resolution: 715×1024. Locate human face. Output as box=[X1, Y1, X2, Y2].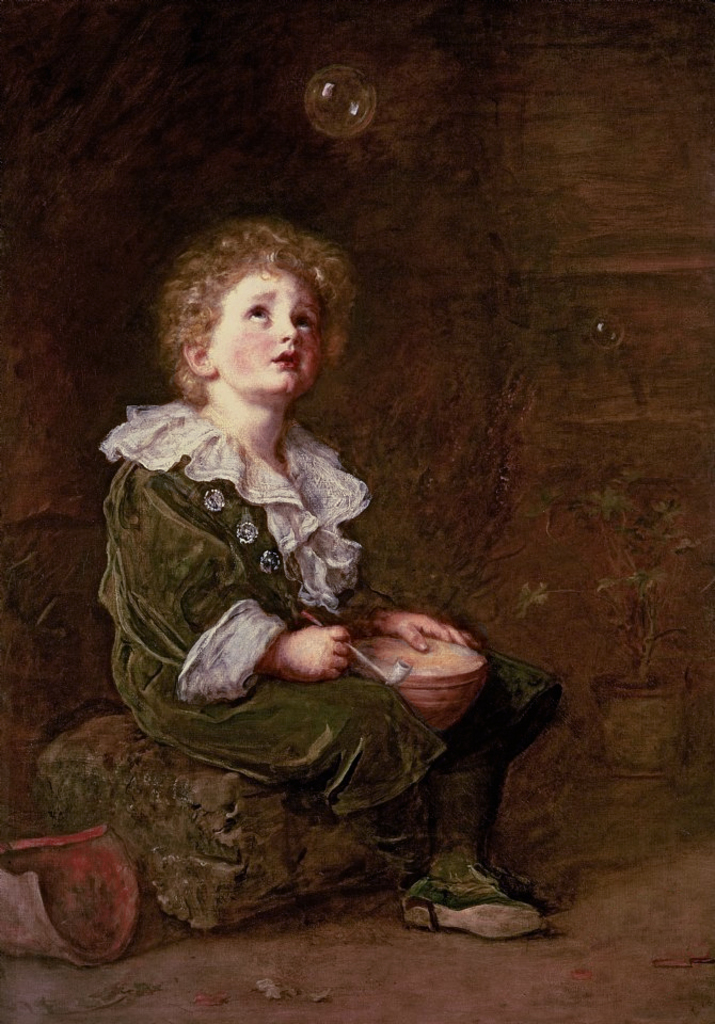
box=[214, 273, 321, 390].
